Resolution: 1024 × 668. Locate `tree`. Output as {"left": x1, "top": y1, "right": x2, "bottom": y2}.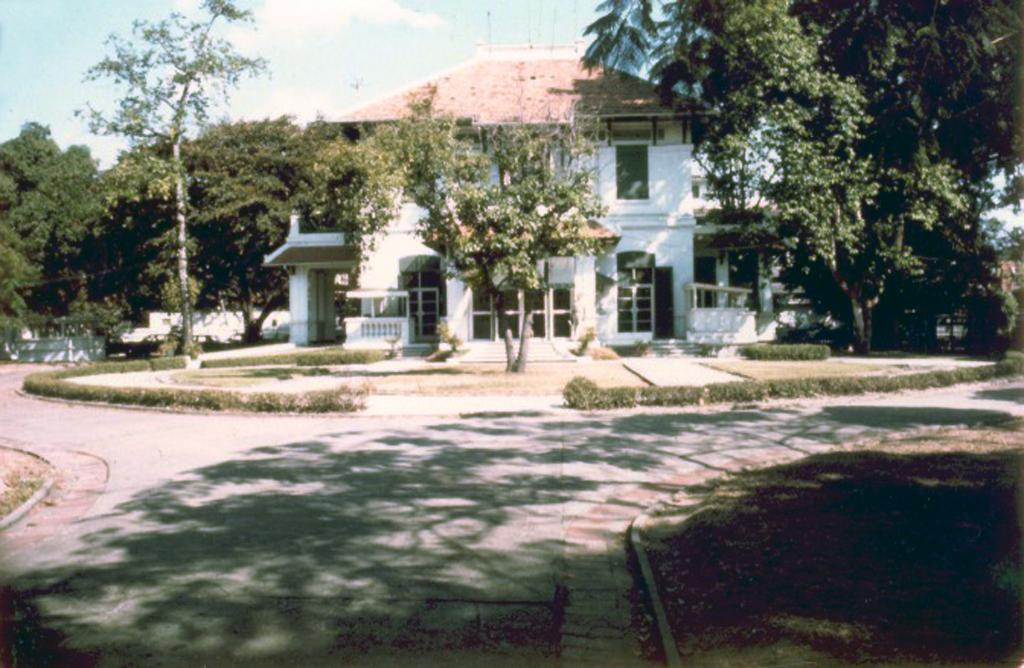
{"left": 101, "top": 112, "right": 391, "bottom": 361}.
